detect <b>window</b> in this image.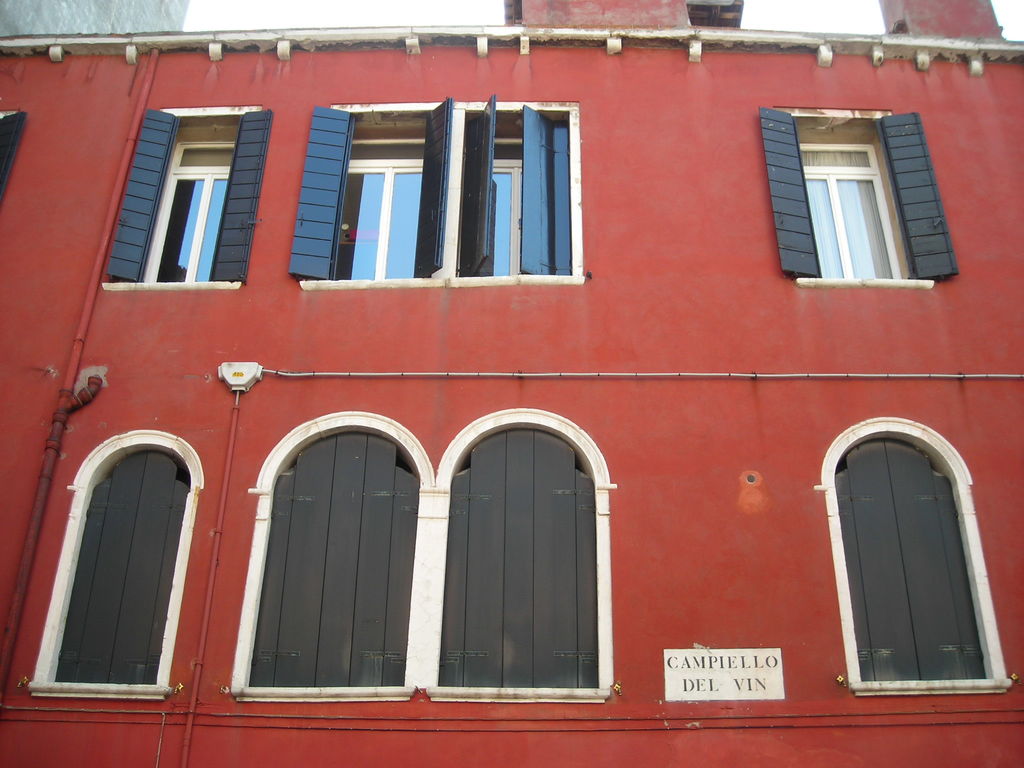
Detection: (left=815, top=422, right=990, bottom=699).
